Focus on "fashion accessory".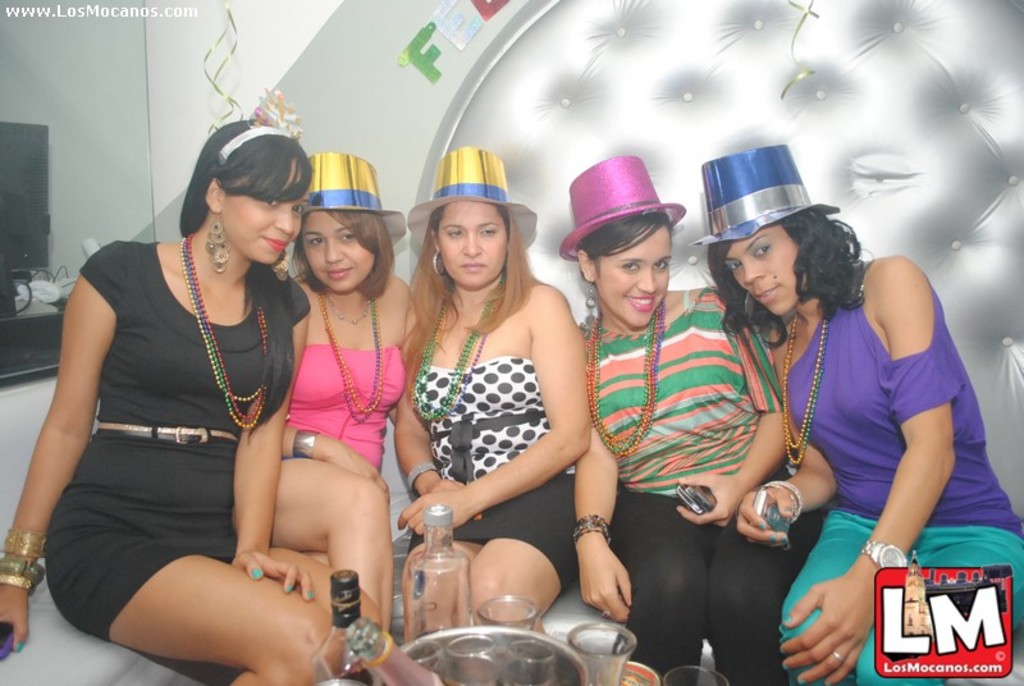
Focused at x1=206 y1=216 x2=228 y2=265.
